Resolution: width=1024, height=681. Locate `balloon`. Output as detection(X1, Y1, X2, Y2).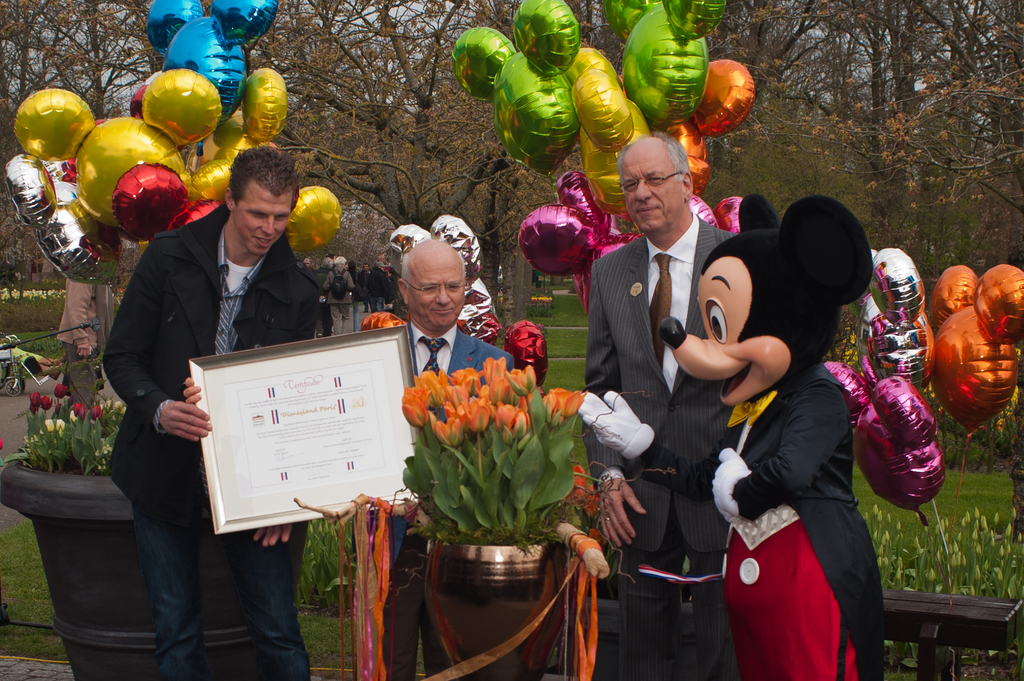
detection(820, 368, 945, 528).
